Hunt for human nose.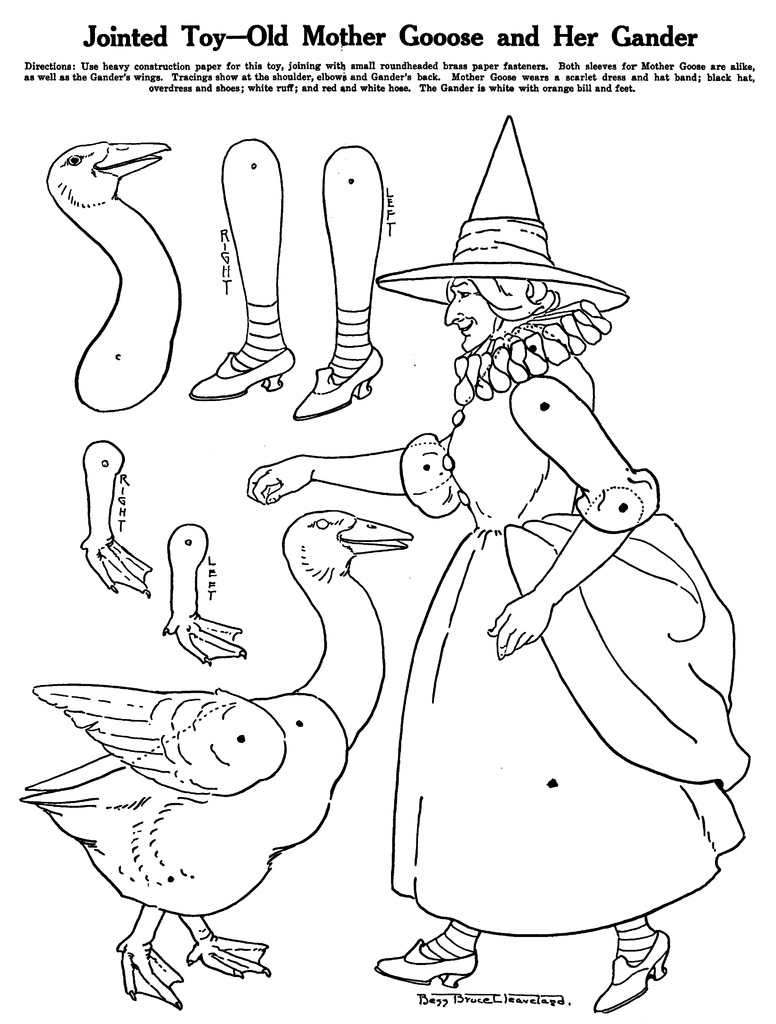
Hunted down at 446 296 468 326.
